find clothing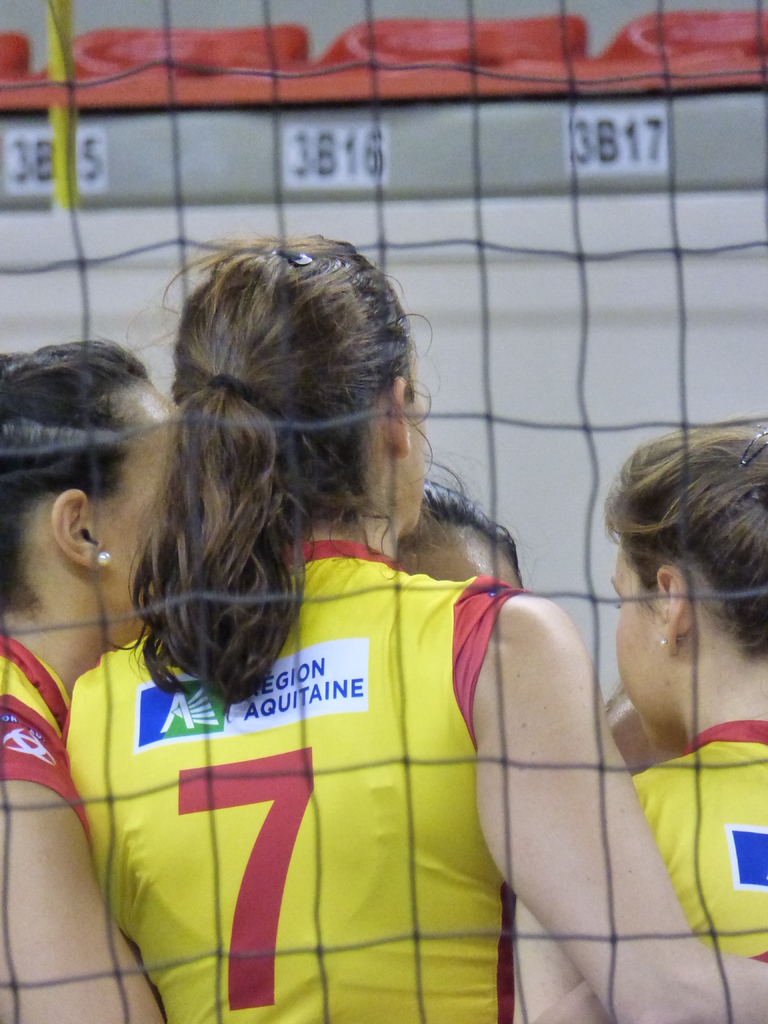
[left=0, top=632, right=98, bottom=836]
